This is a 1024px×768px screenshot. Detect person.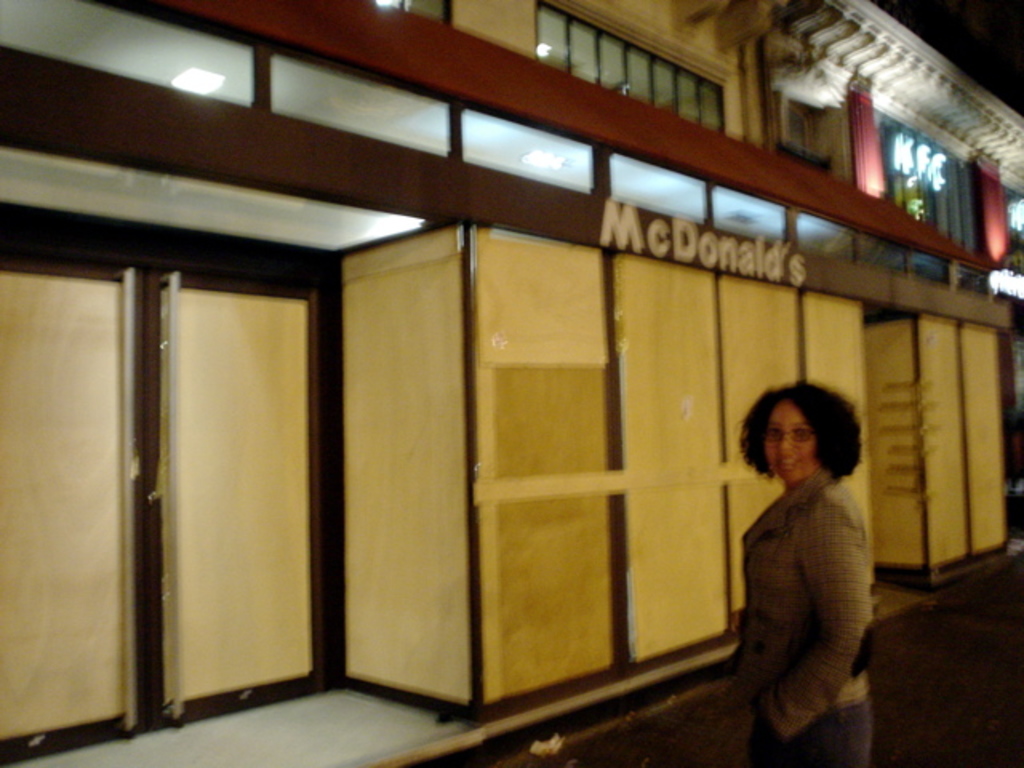
{"x1": 718, "y1": 379, "x2": 882, "y2": 763}.
